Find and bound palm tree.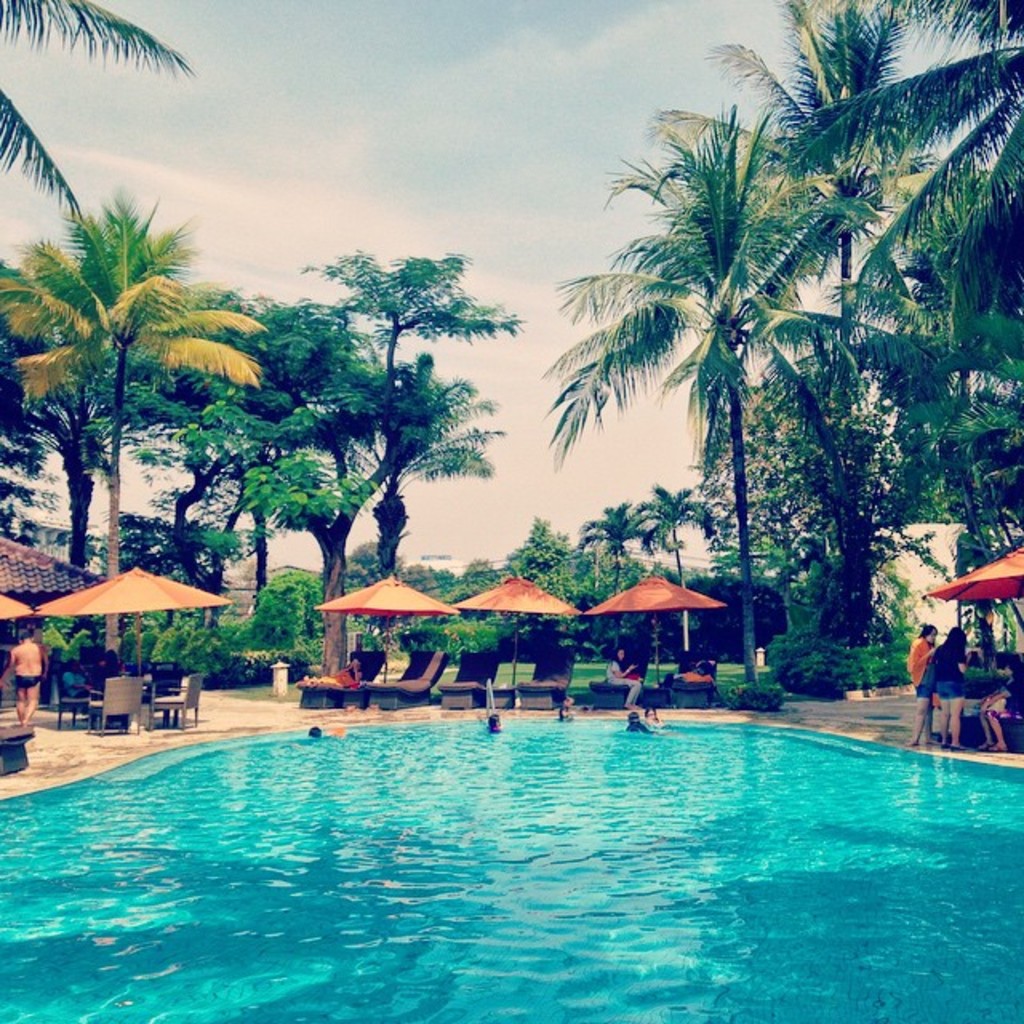
Bound: 744/261/866/651.
